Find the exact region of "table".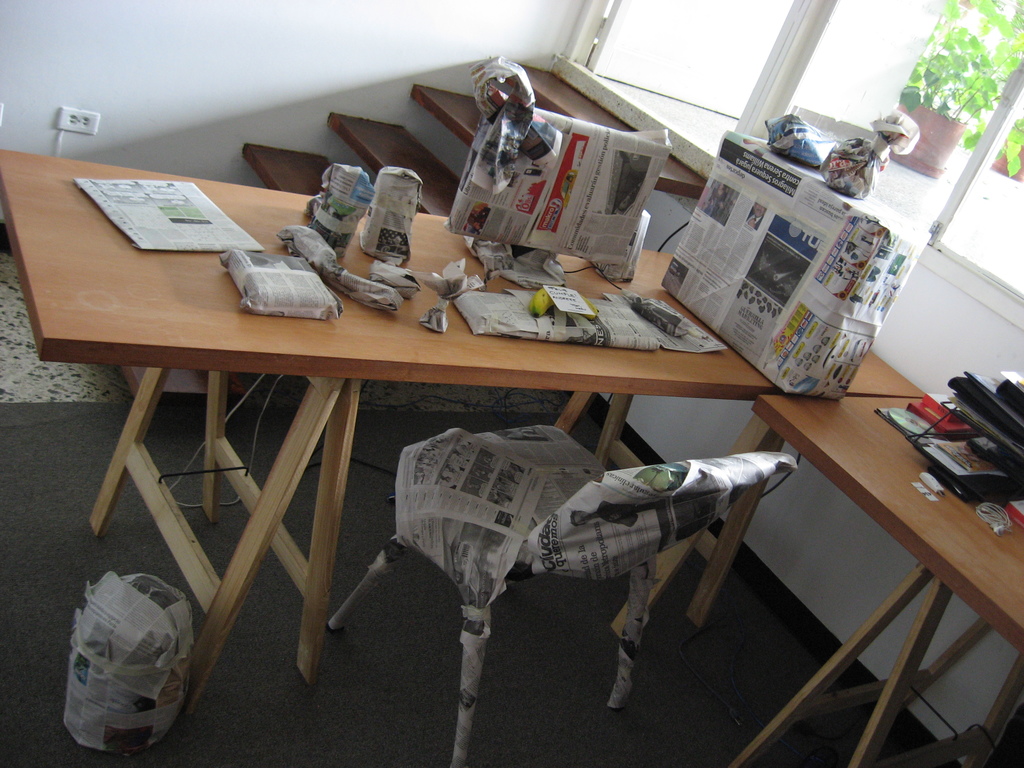
Exact region: (710, 298, 1023, 762).
